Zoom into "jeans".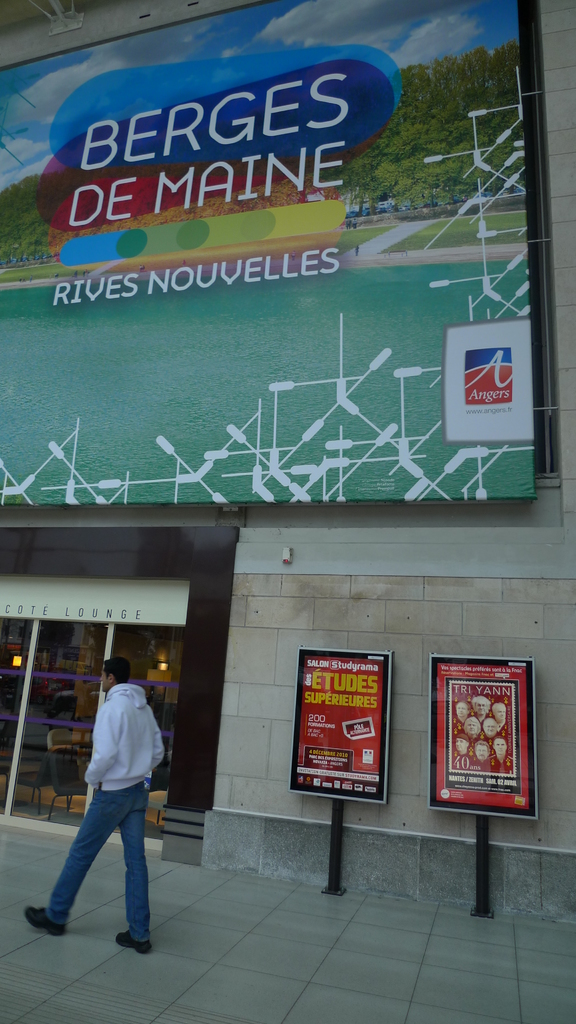
Zoom target: 37 784 154 943.
